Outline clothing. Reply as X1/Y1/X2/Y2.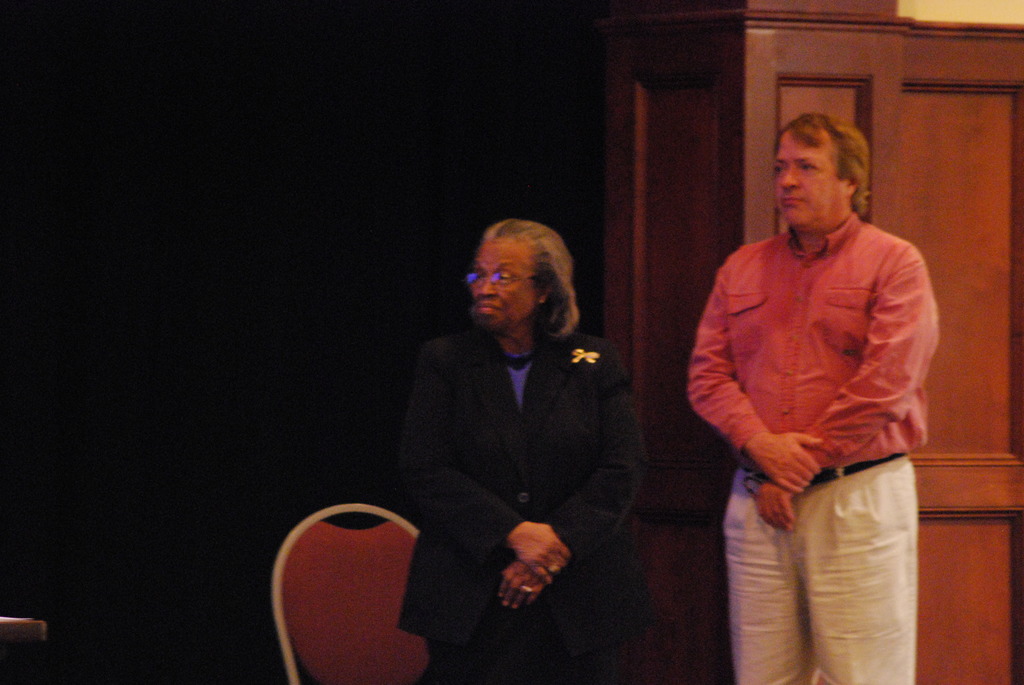
673/215/943/684.
